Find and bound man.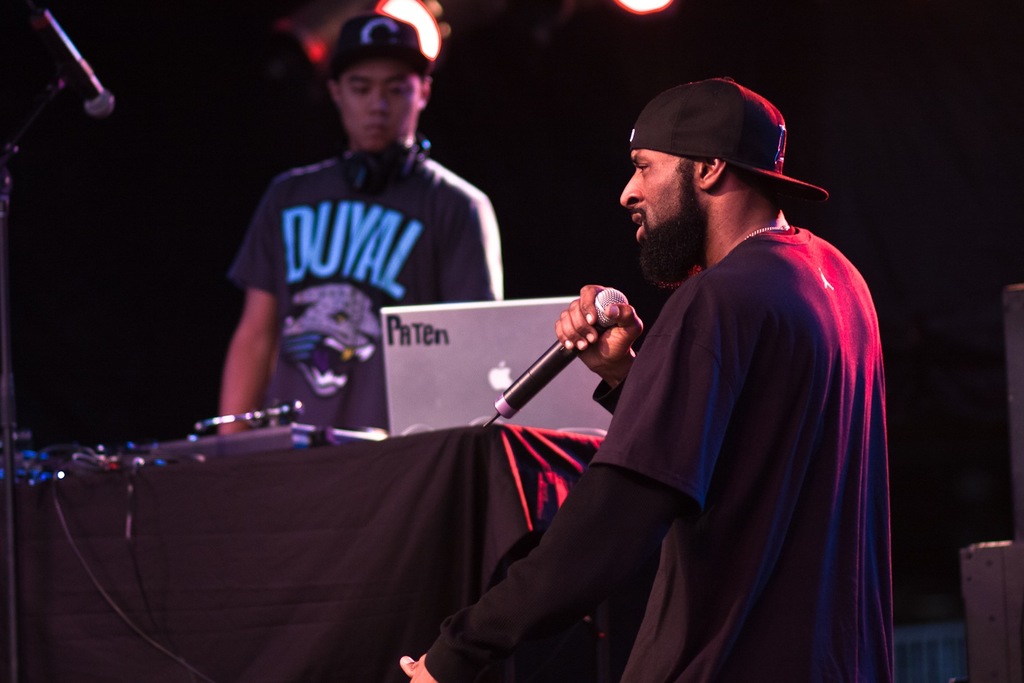
Bound: (525,62,902,682).
